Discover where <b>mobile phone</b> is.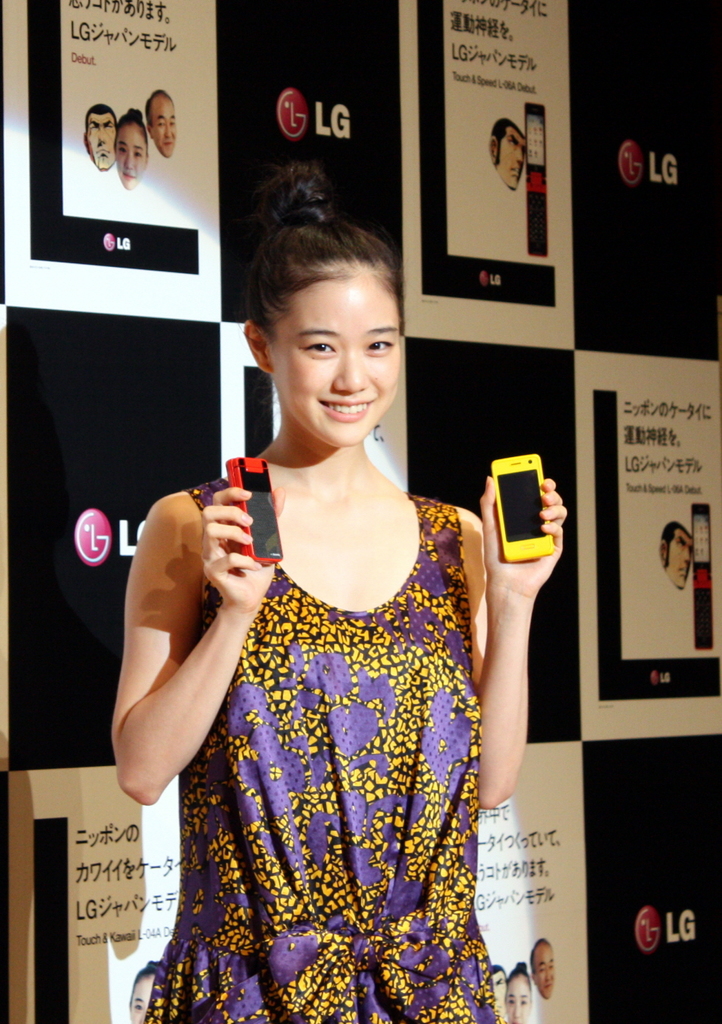
Discovered at pyautogui.locateOnScreen(479, 451, 572, 570).
